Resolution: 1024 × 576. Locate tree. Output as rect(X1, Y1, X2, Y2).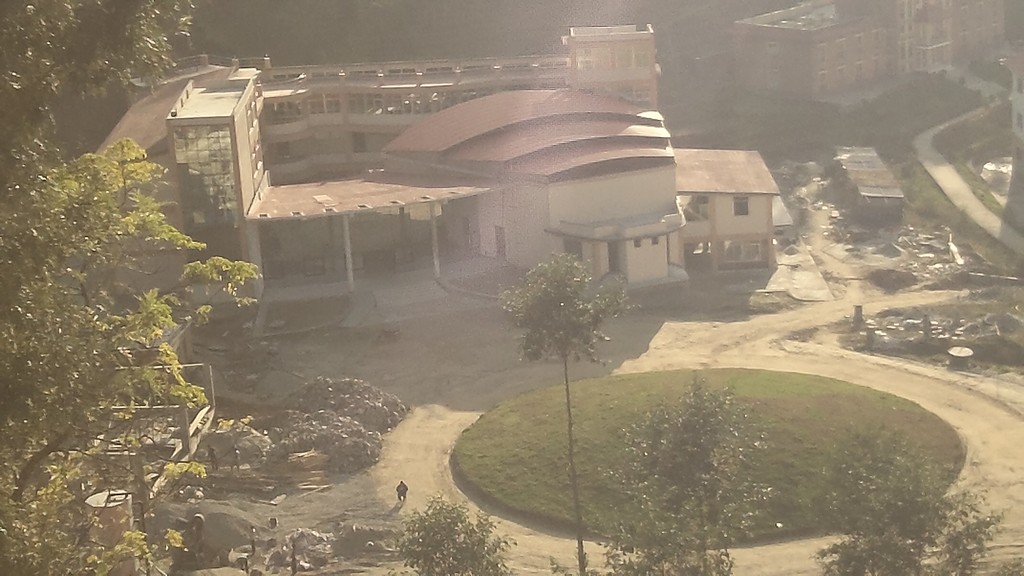
rect(0, 0, 274, 575).
